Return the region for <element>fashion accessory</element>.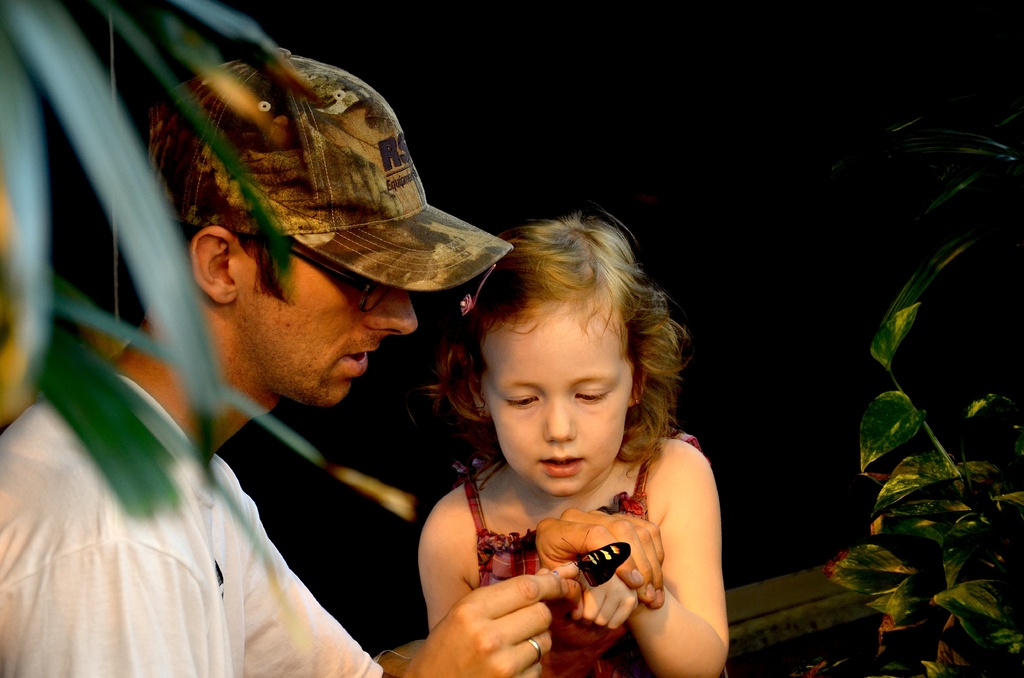
145:42:517:293.
